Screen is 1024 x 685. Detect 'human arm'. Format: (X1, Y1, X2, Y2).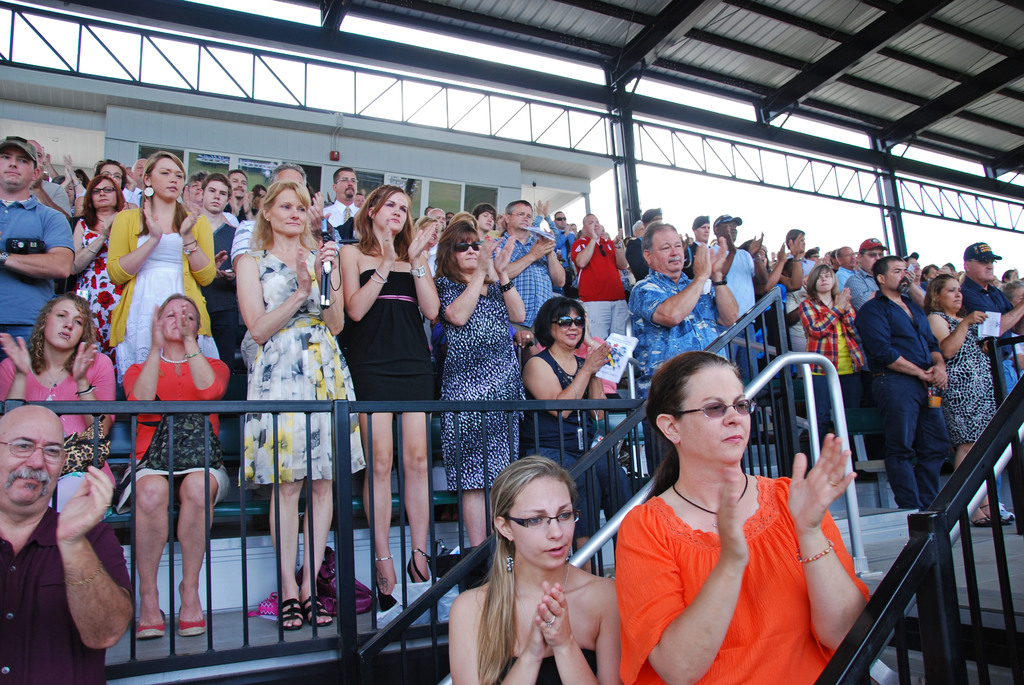
(837, 282, 862, 326).
